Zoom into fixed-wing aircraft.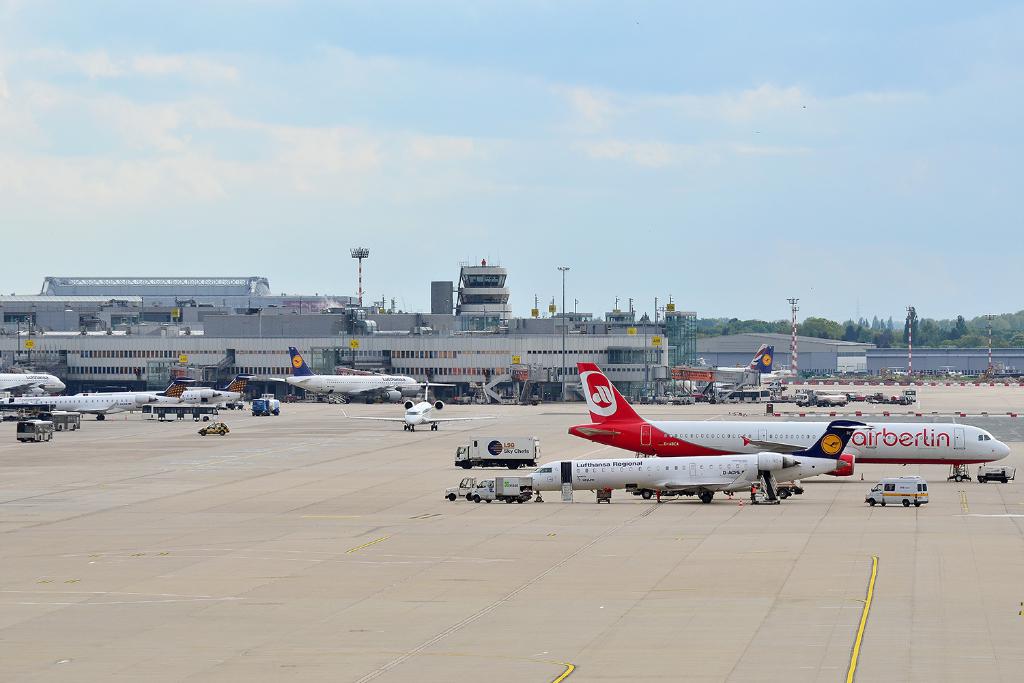
Zoom target: region(565, 362, 1011, 501).
